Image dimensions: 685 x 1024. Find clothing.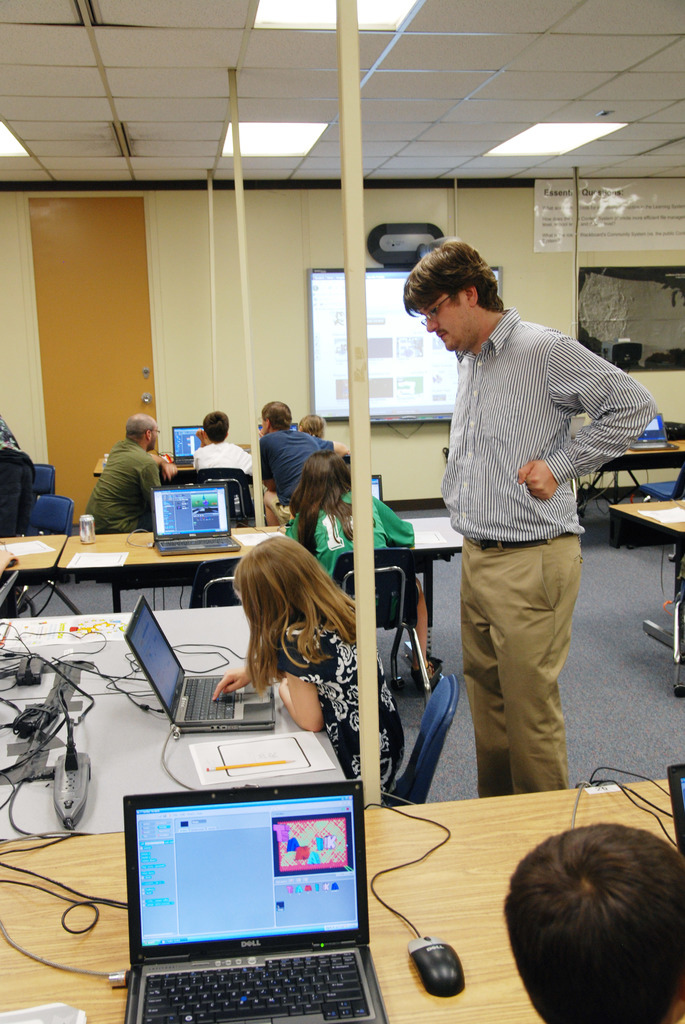
(81,410,162,534).
